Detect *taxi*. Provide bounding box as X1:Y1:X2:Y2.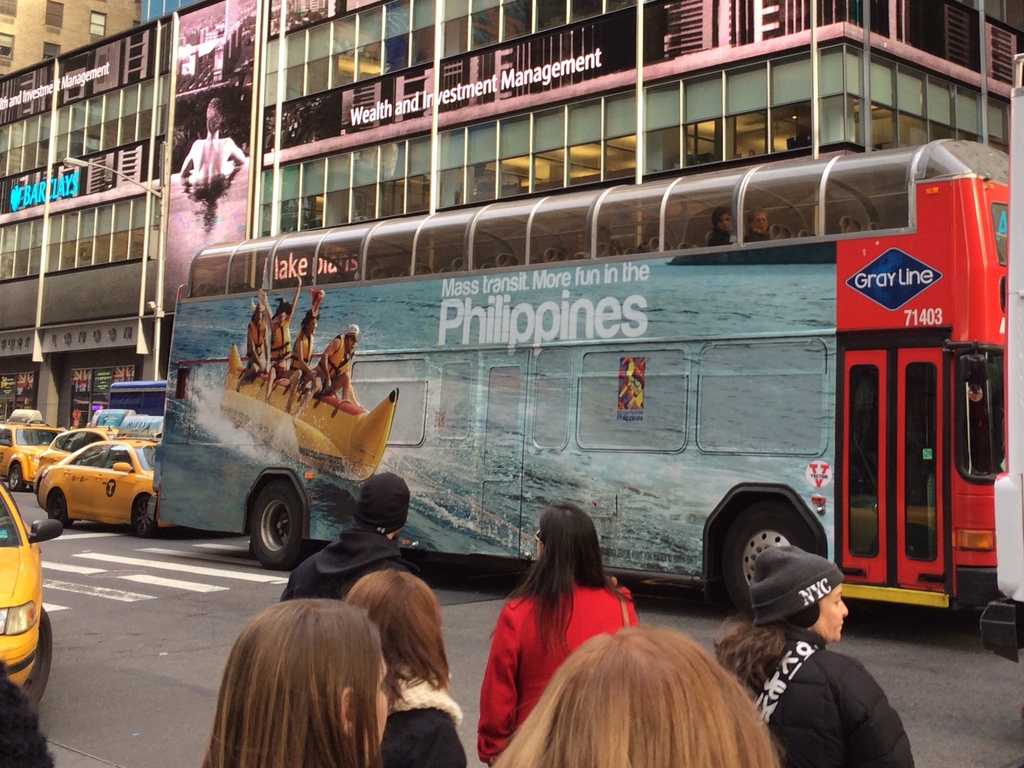
0:405:60:493.
